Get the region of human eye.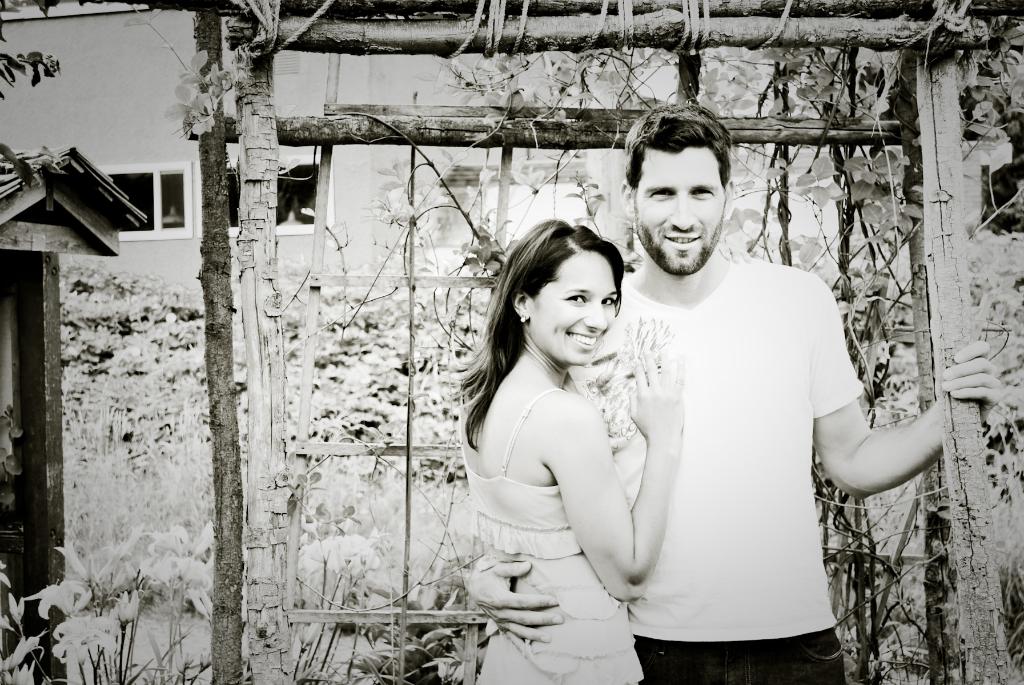
bbox=[596, 291, 615, 311].
